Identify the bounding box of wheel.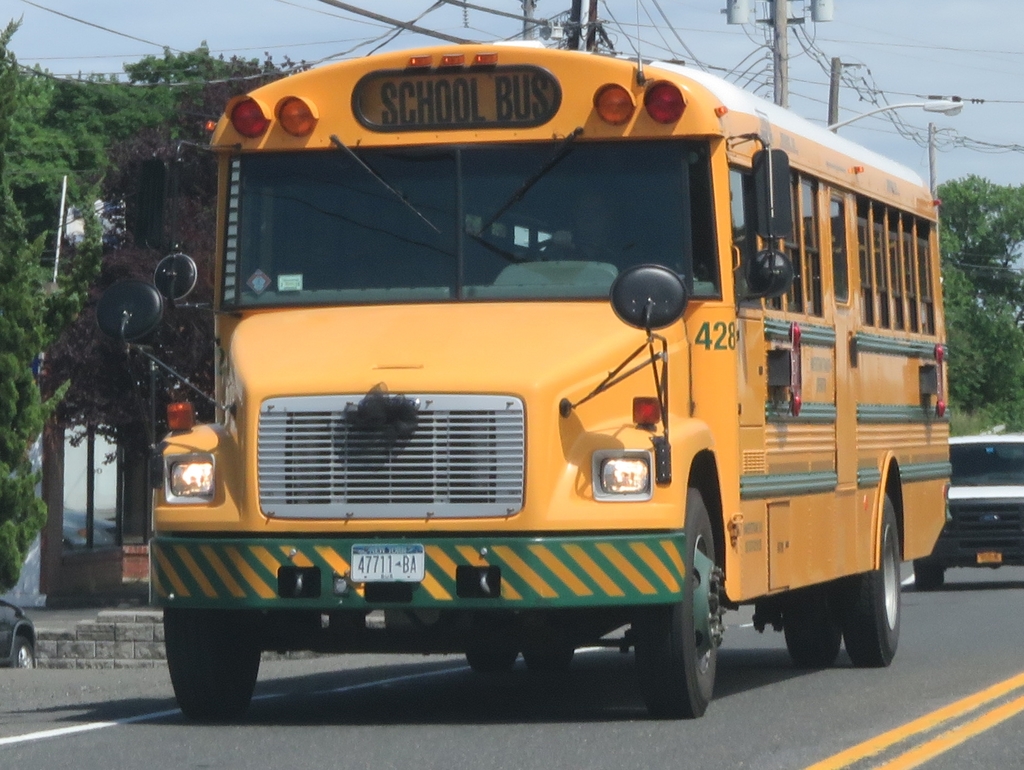
648,491,732,723.
